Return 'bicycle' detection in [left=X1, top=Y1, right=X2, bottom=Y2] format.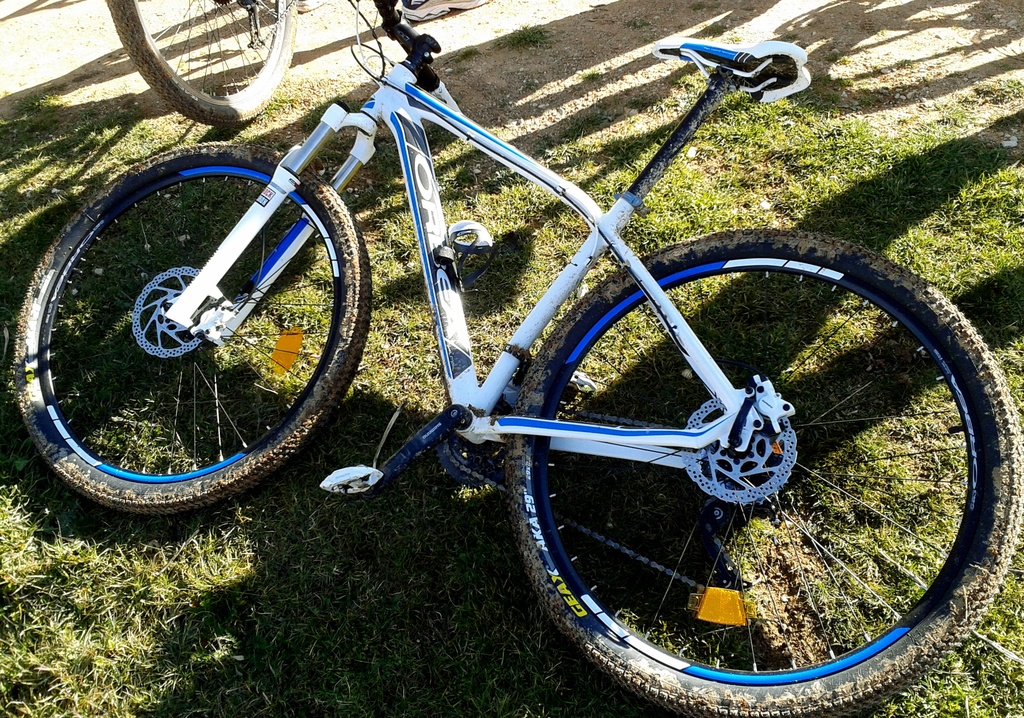
[left=95, top=0, right=300, bottom=127].
